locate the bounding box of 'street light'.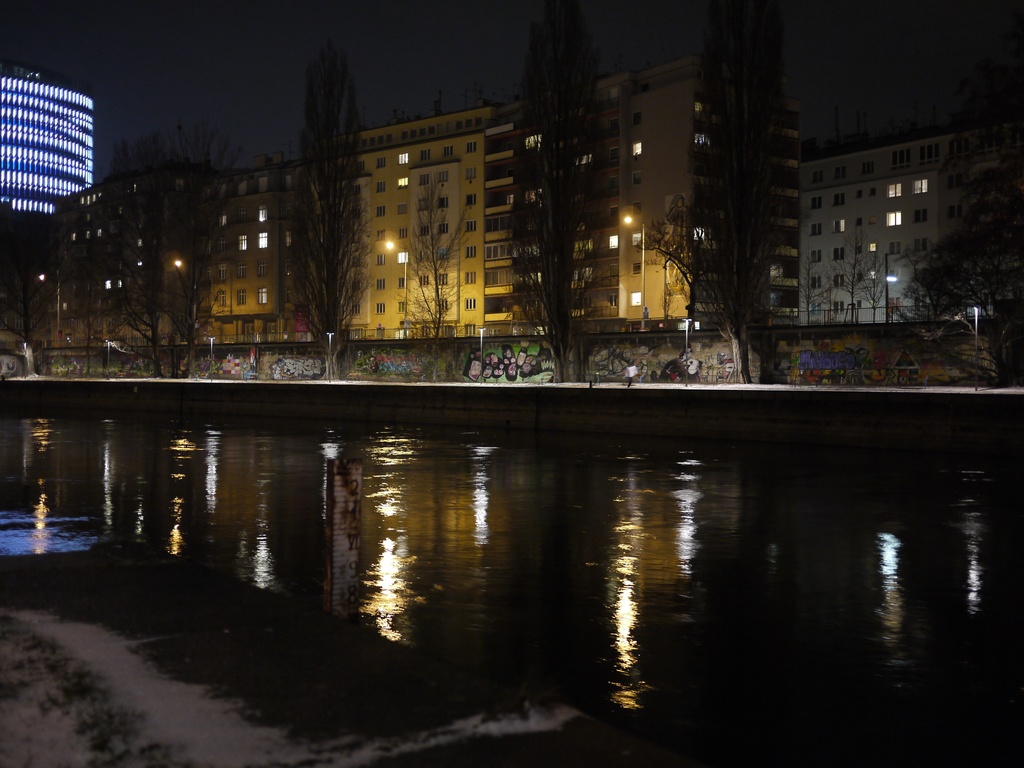
Bounding box: crop(381, 237, 405, 324).
